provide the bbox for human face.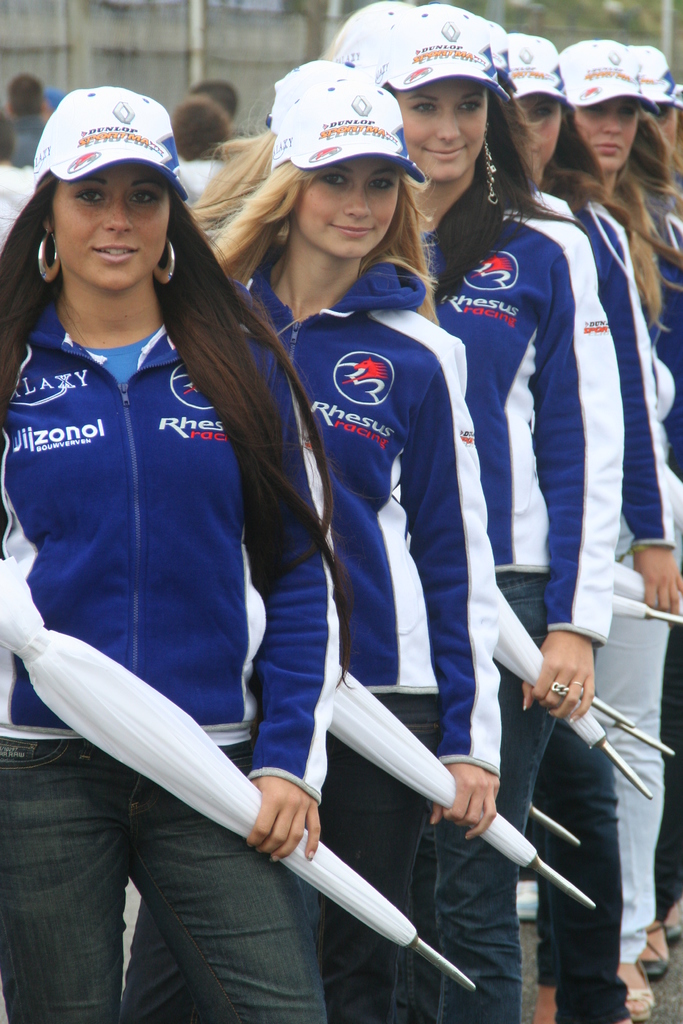
{"x1": 515, "y1": 90, "x2": 571, "y2": 169}.
